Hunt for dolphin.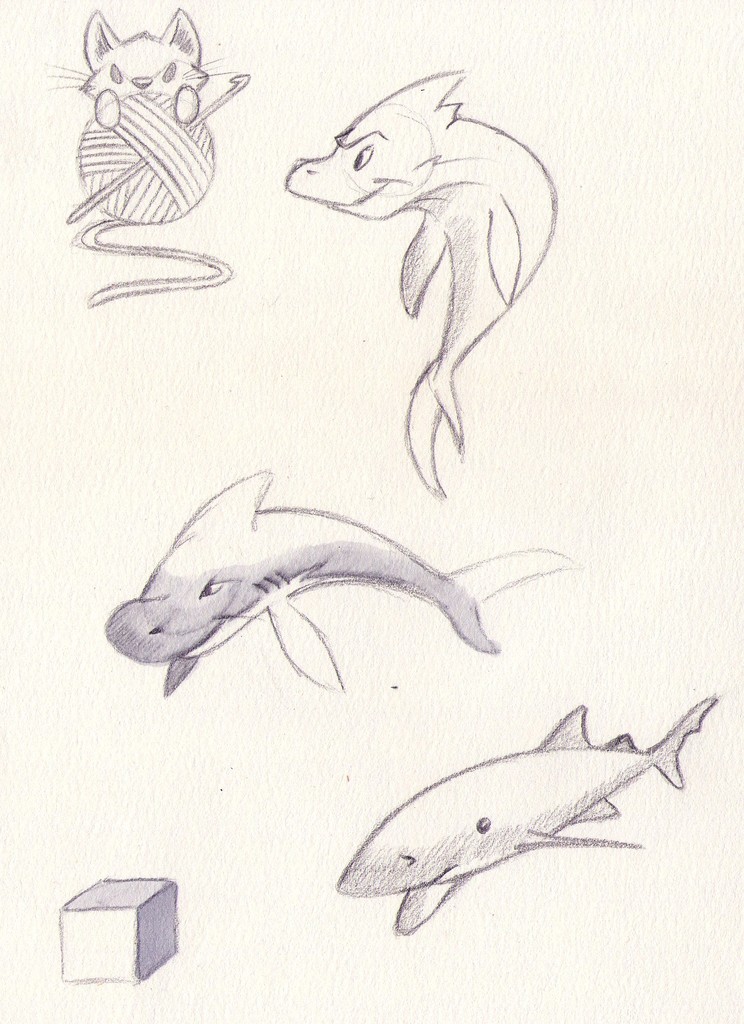
Hunted down at (left=333, top=689, right=722, bottom=939).
